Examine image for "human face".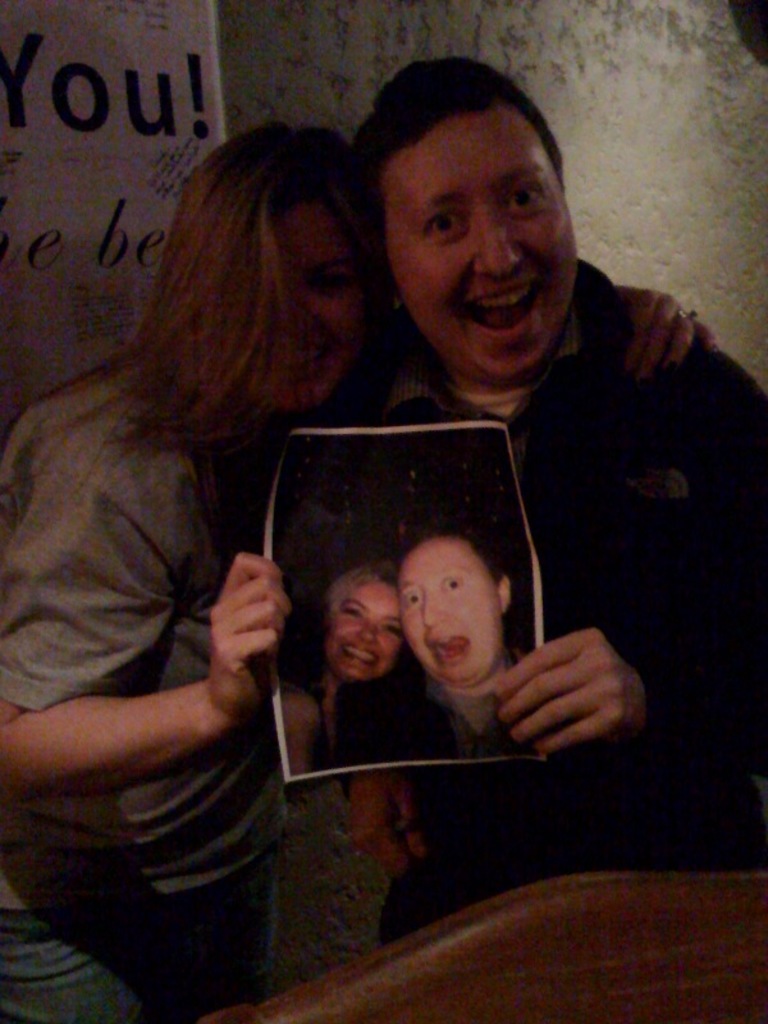
Examination result: {"x1": 394, "y1": 115, "x2": 580, "y2": 383}.
